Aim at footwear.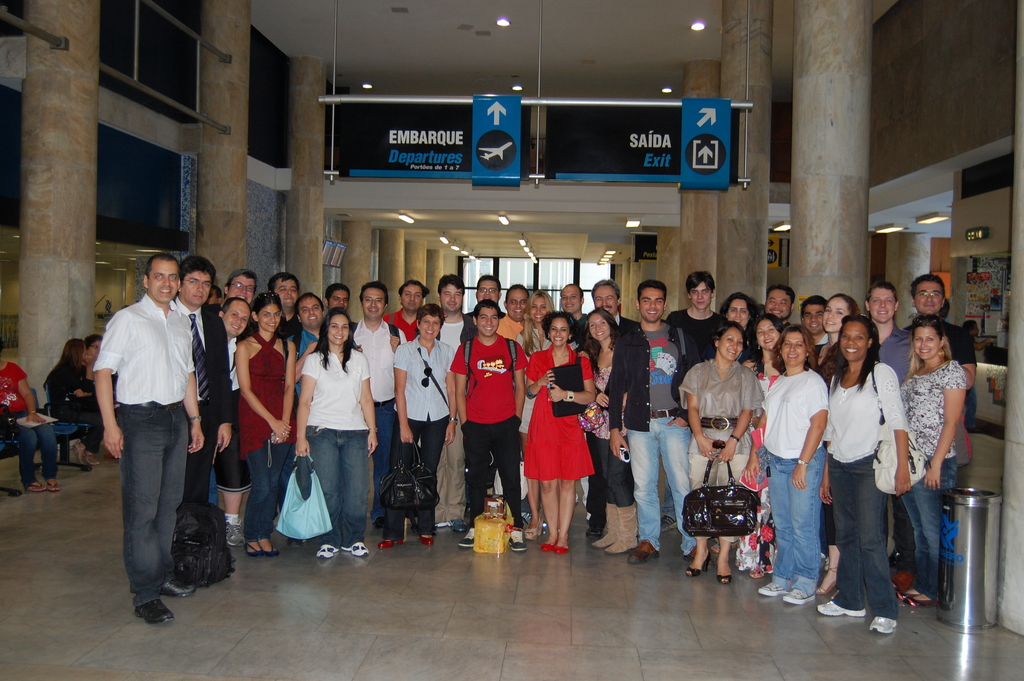
Aimed at rect(628, 539, 659, 566).
